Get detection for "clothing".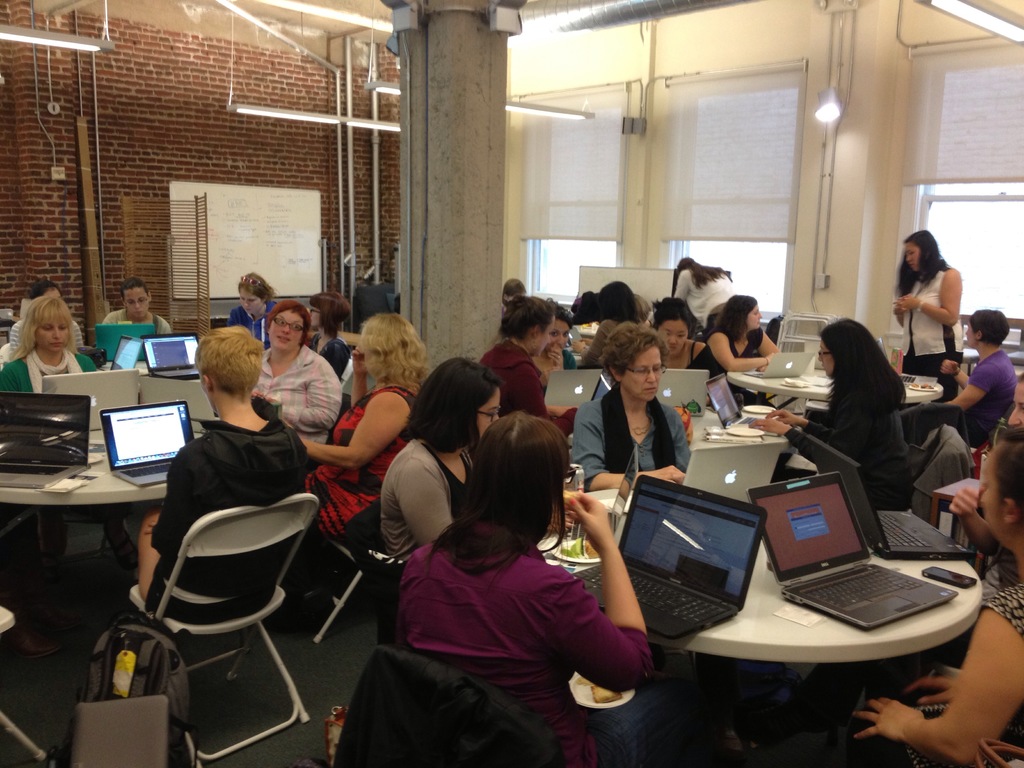
Detection: crop(534, 345, 583, 382).
